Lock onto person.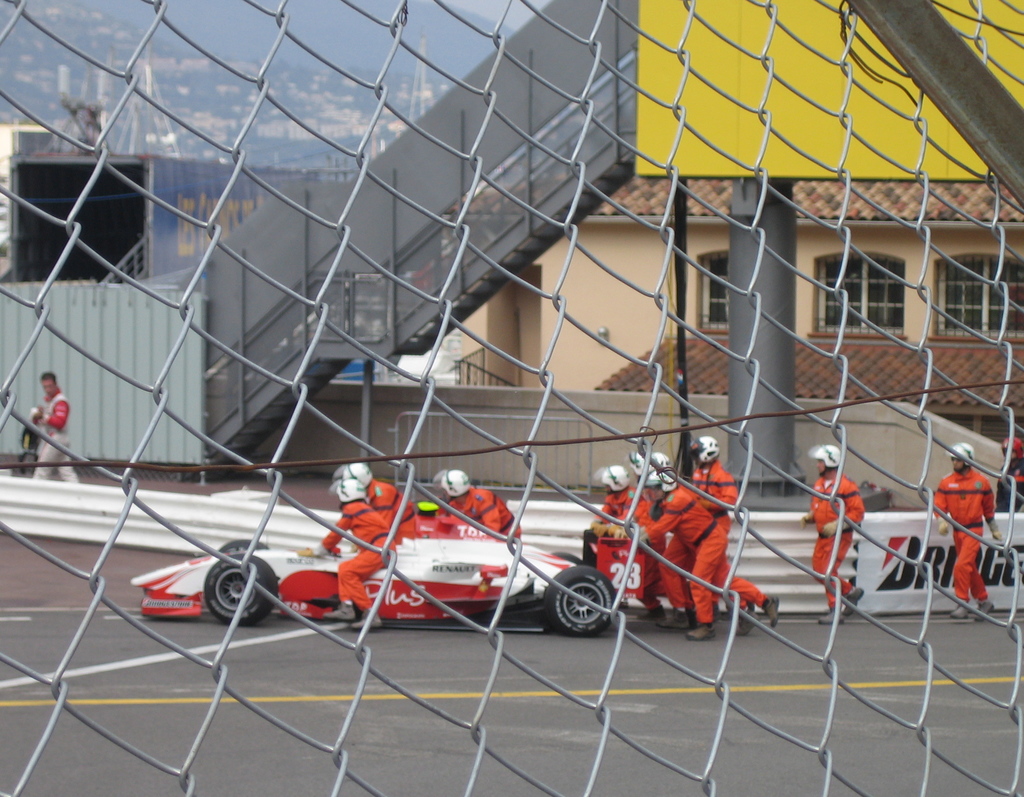
Locked: crop(296, 481, 397, 638).
